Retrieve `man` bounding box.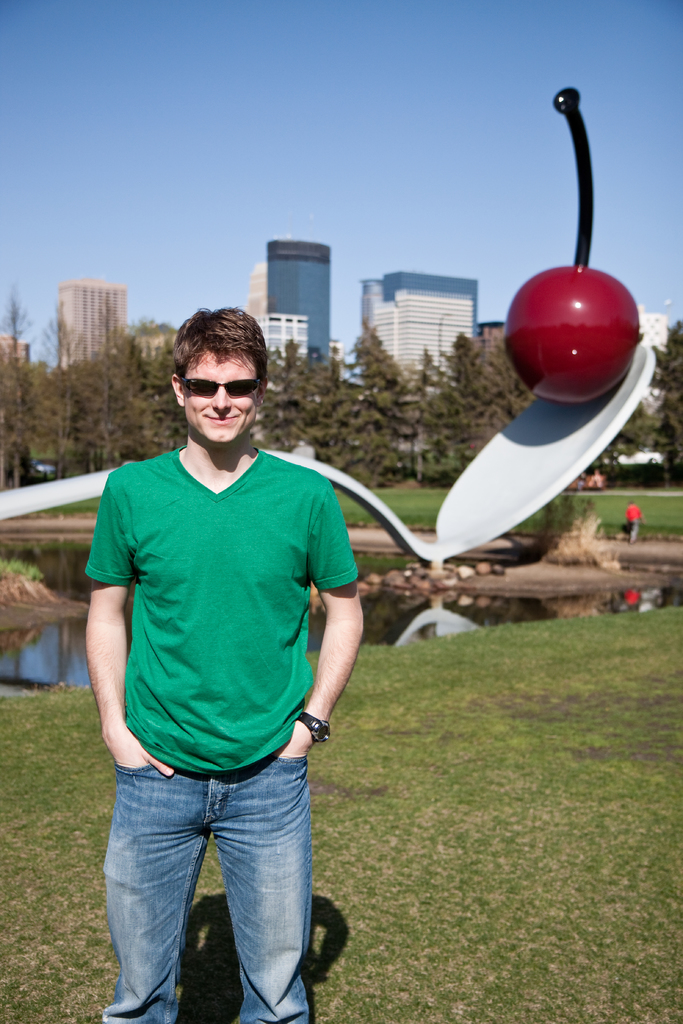
Bounding box: <box>72,293,400,1021</box>.
